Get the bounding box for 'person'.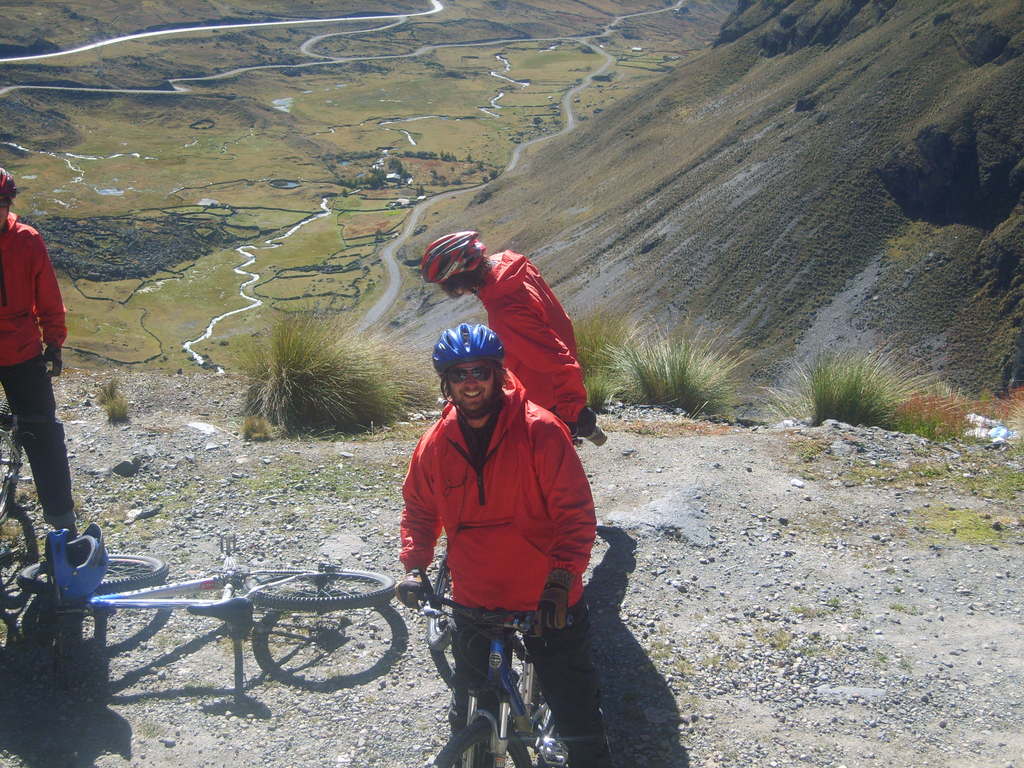
<bbox>0, 170, 79, 534</bbox>.
